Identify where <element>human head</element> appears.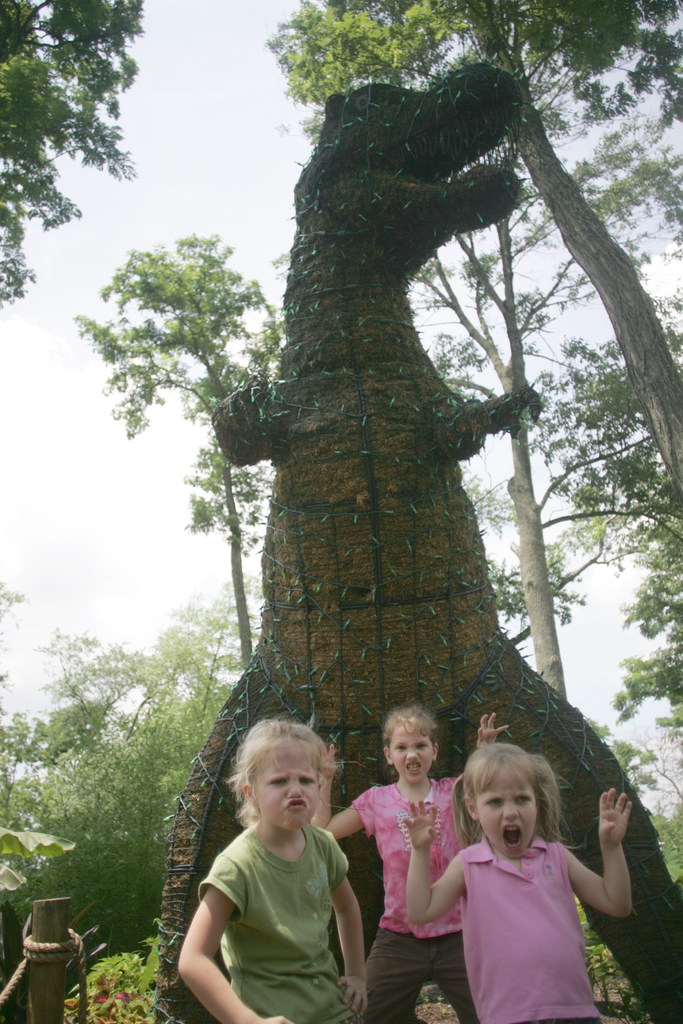
Appears at [x1=460, y1=742, x2=558, y2=858].
